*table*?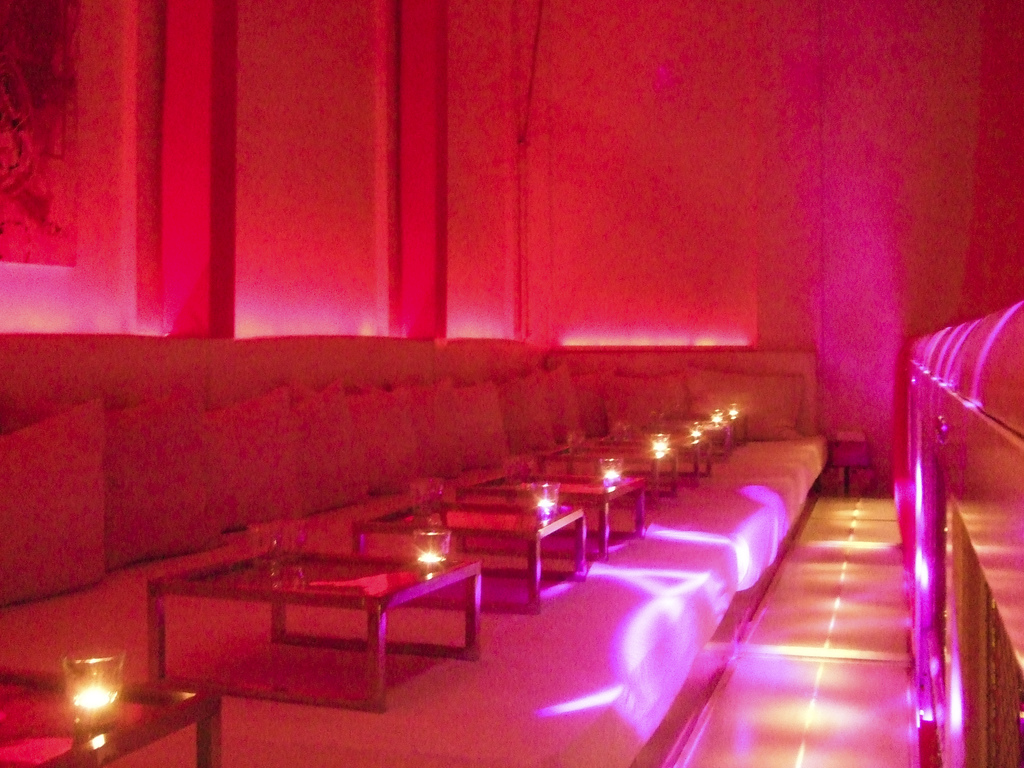
x1=344, y1=493, x2=578, y2=618
